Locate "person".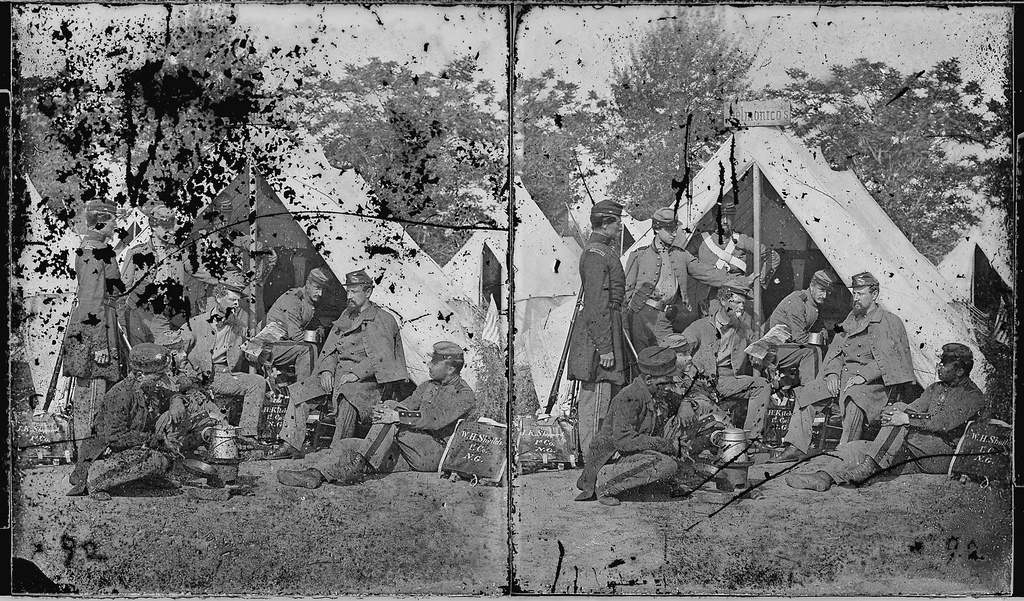
Bounding box: x1=193, y1=283, x2=241, y2=416.
